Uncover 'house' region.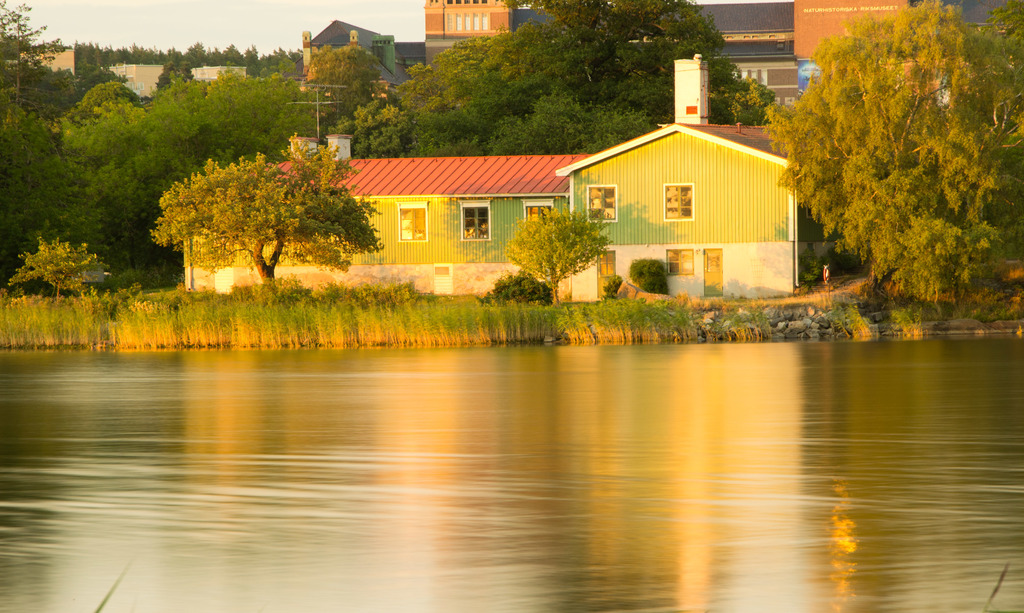
Uncovered: {"left": 555, "top": 124, "right": 795, "bottom": 299}.
